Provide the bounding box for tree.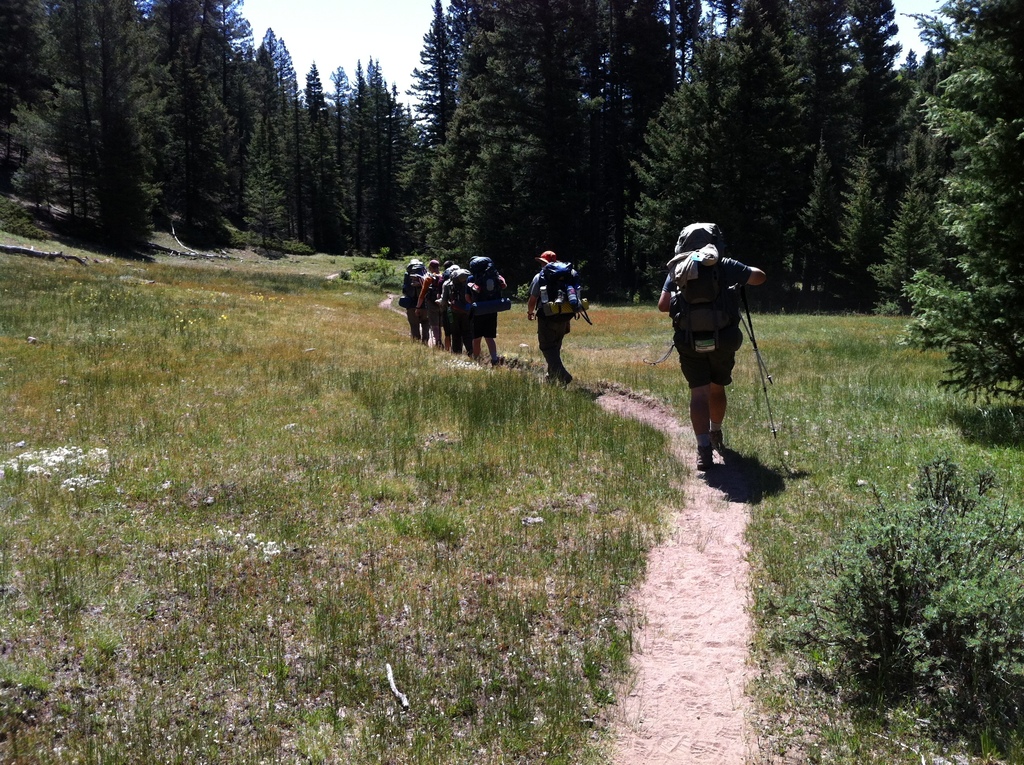
(215,20,307,251).
